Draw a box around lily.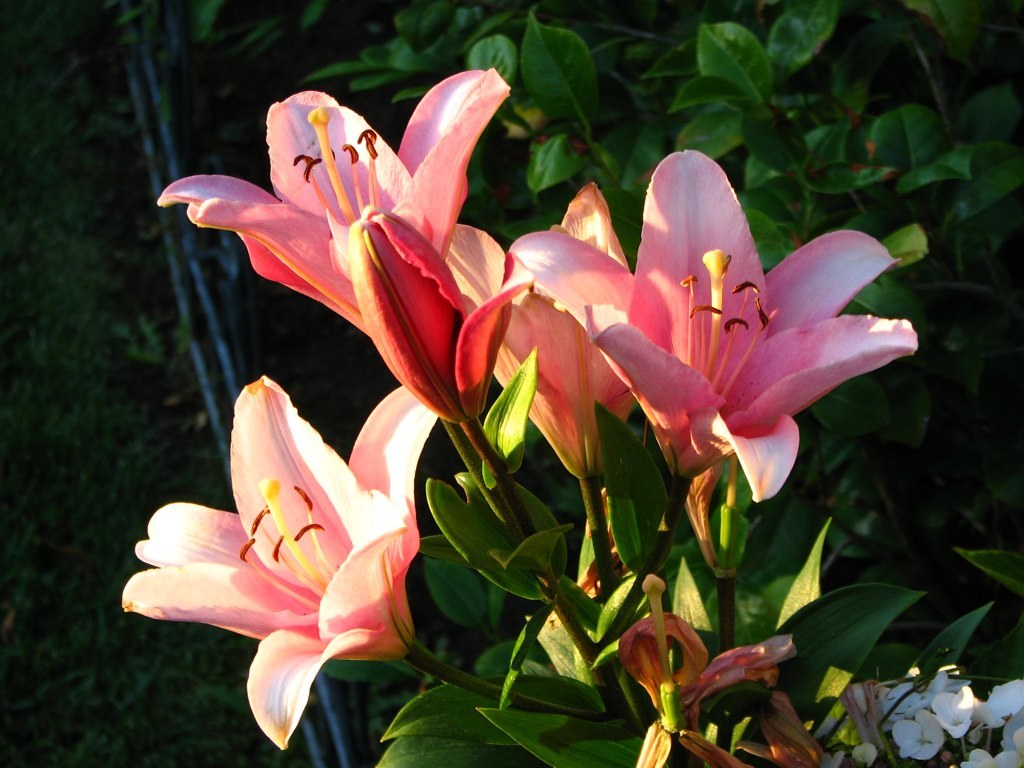
{"x1": 117, "y1": 374, "x2": 433, "y2": 753}.
